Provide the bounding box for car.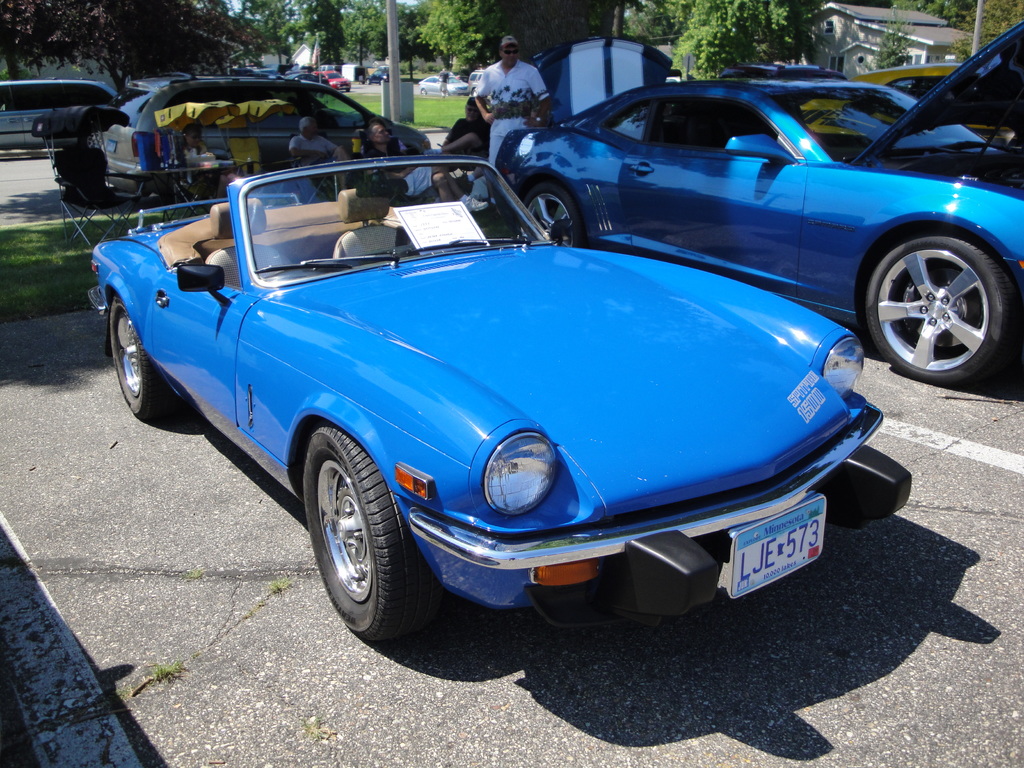
l=86, t=150, r=916, b=652.
